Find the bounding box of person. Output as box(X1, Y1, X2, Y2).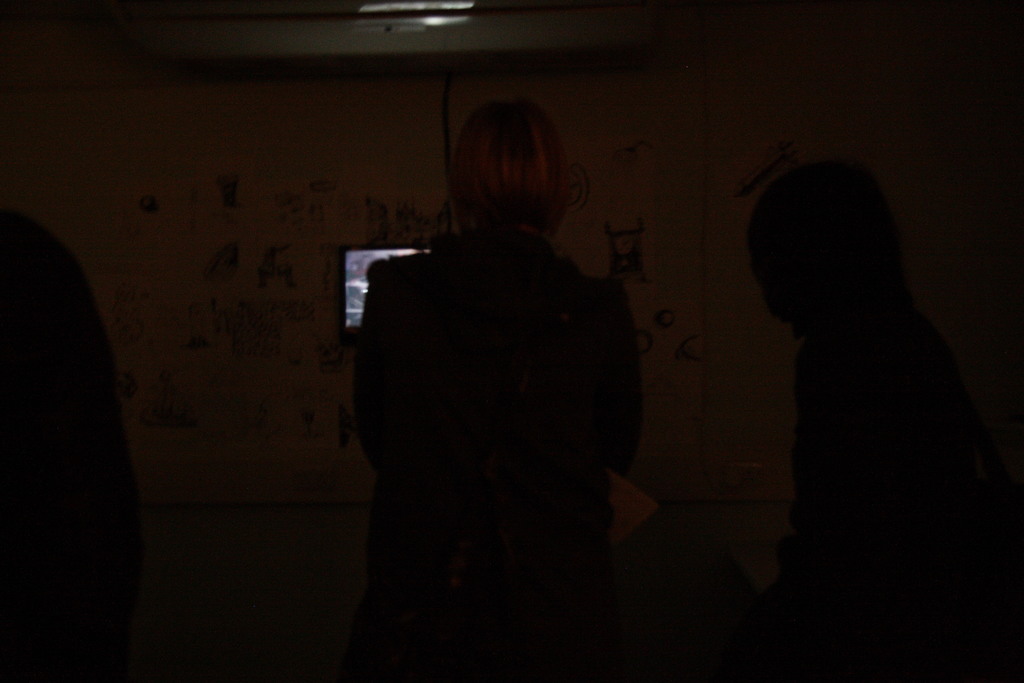
box(742, 154, 996, 682).
